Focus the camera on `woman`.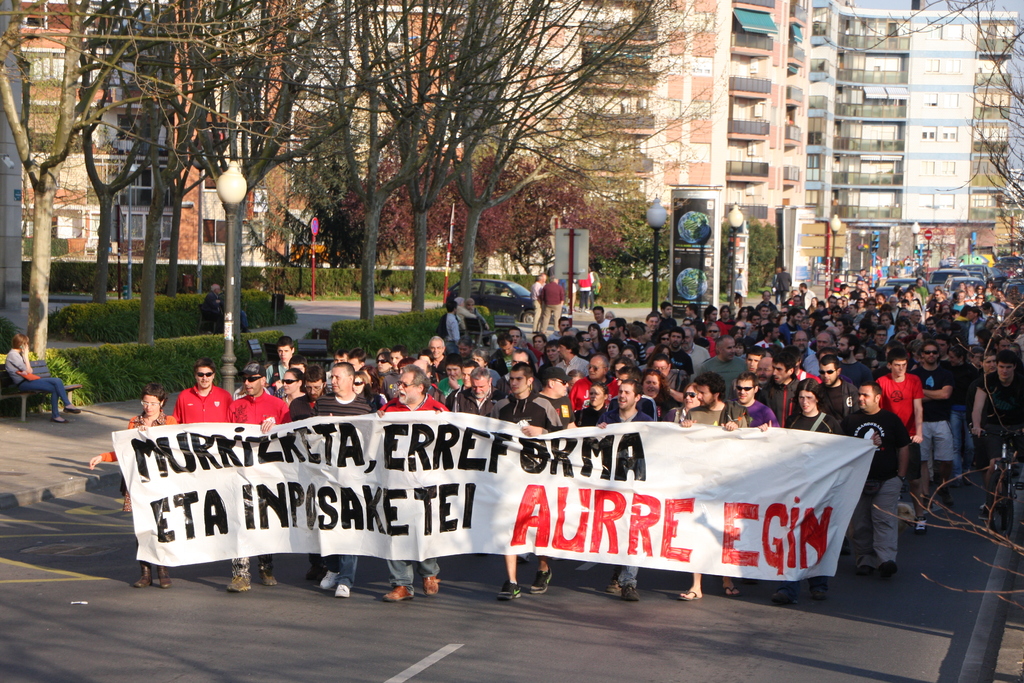
Focus region: box(279, 368, 308, 409).
